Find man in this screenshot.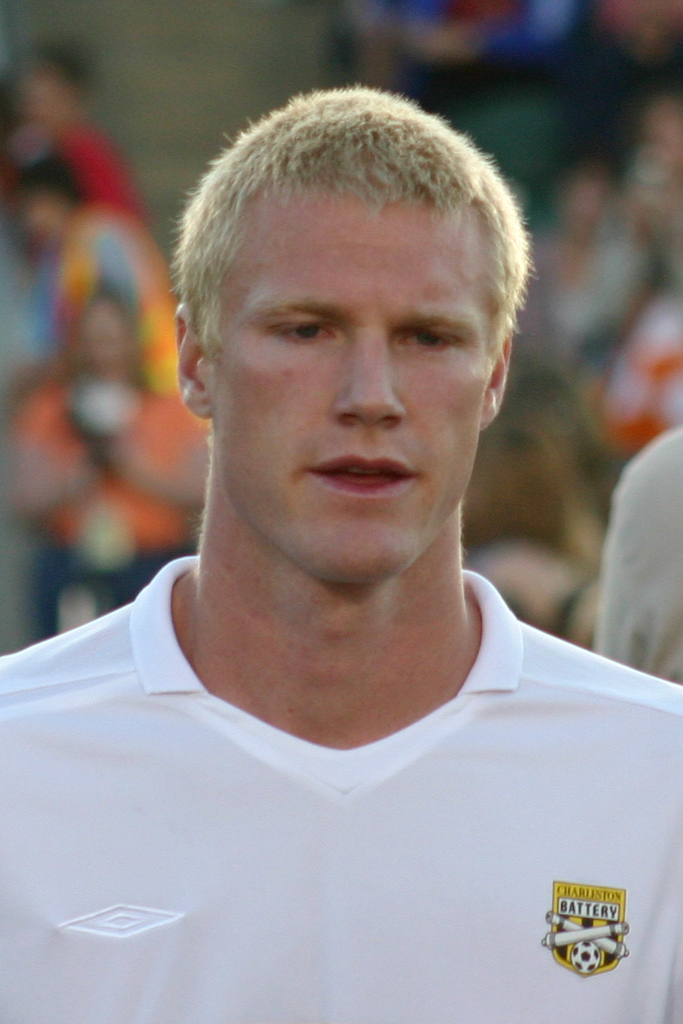
The bounding box for man is select_region(0, 49, 682, 1023).
